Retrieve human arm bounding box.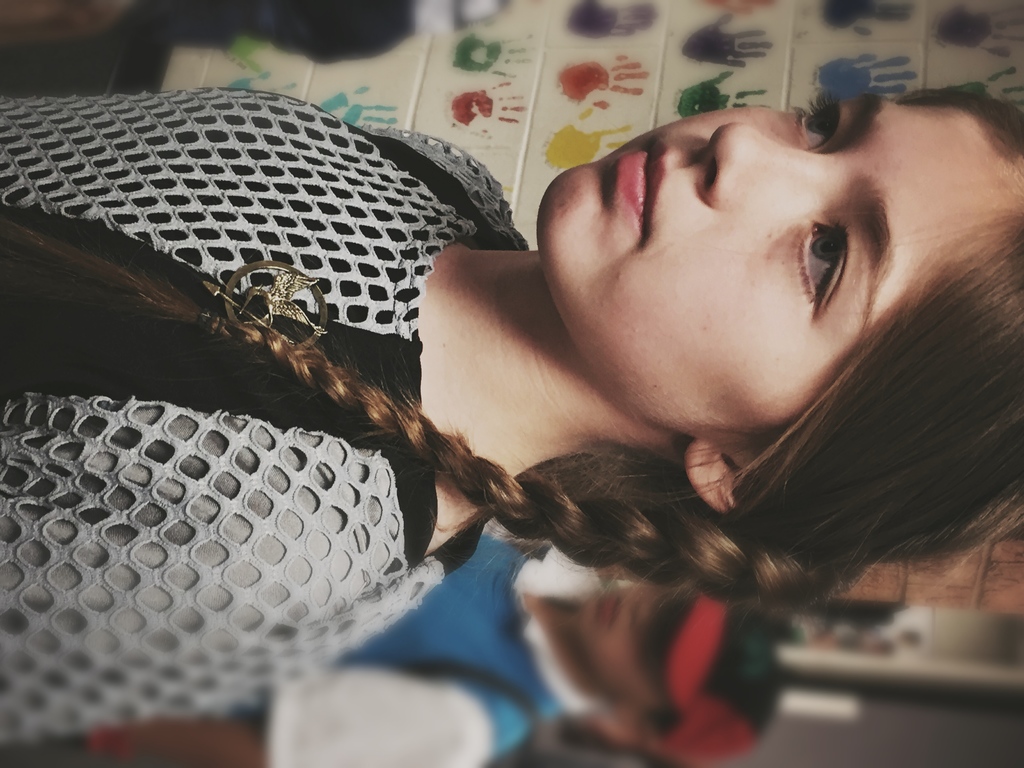
Bounding box: x1=90, y1=667, x2=504, y2=767.
